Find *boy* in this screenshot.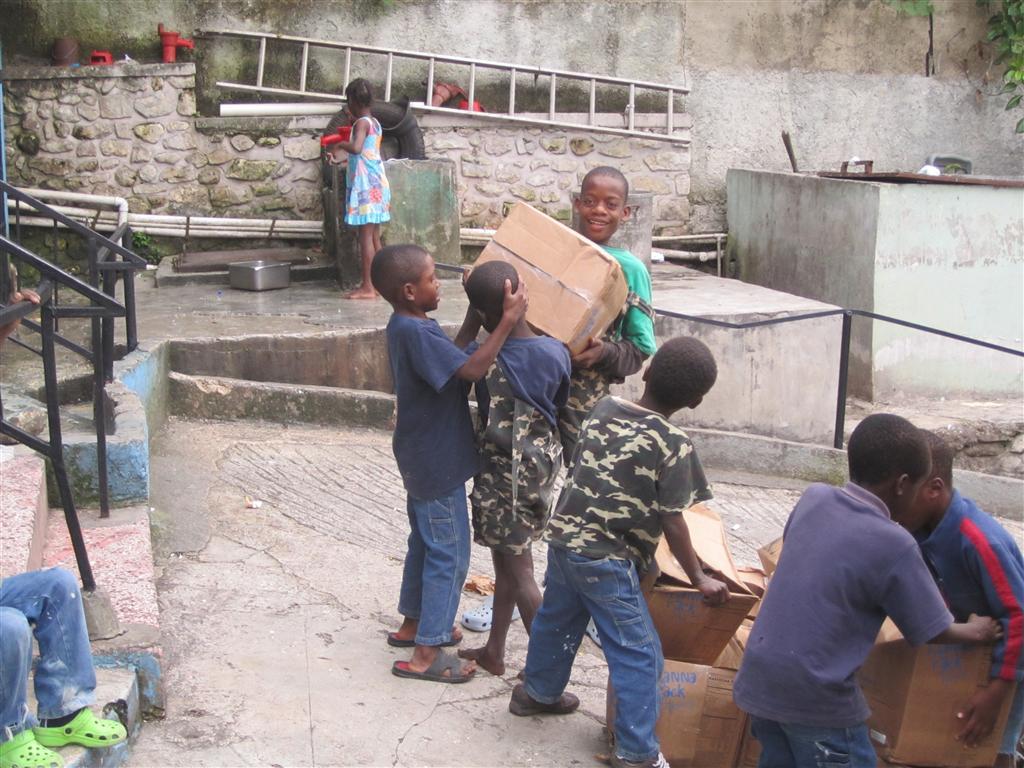
The bounding box for *boy* is {"x1": 462, "y1": 164, "x2": 652, "y2": 647}.
